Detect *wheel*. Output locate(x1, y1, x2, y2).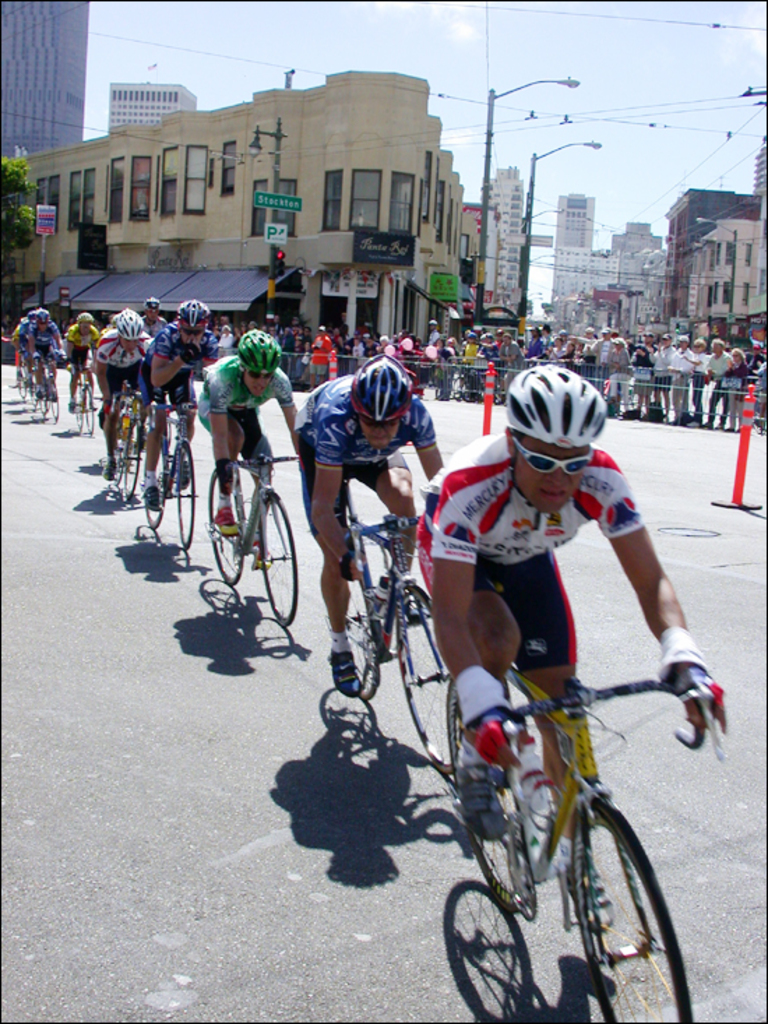
locate(73, 393, 85, 426).
